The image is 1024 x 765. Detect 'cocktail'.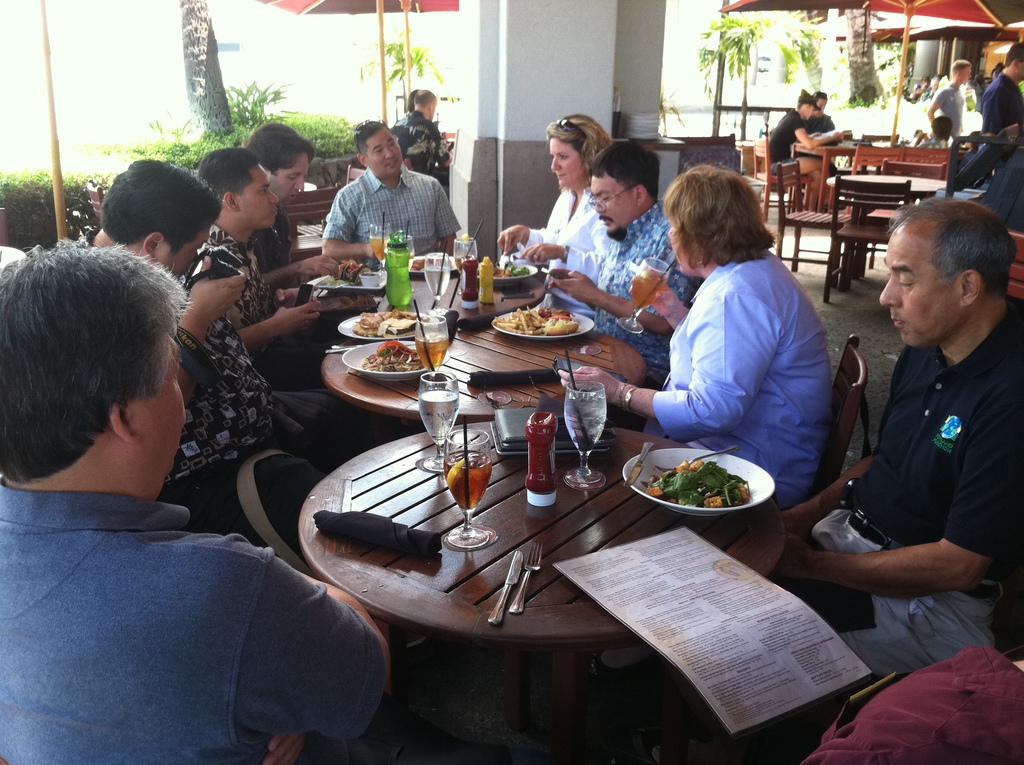
Detection: (left=419, top=243, right=456, bottom=307).
